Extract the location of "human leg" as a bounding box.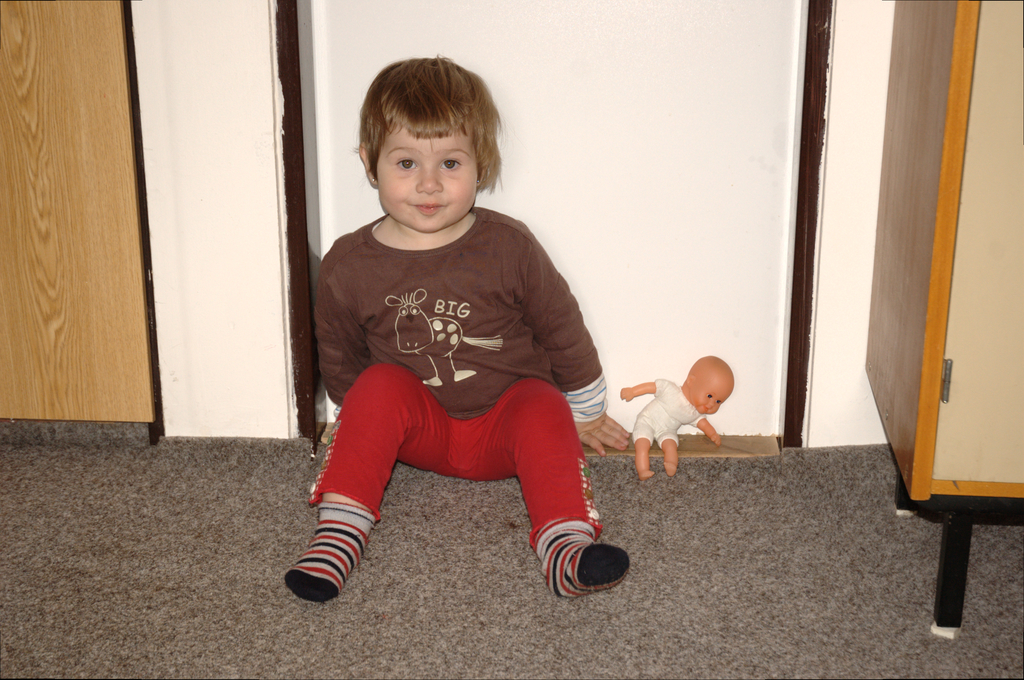
656/419/675/478.
